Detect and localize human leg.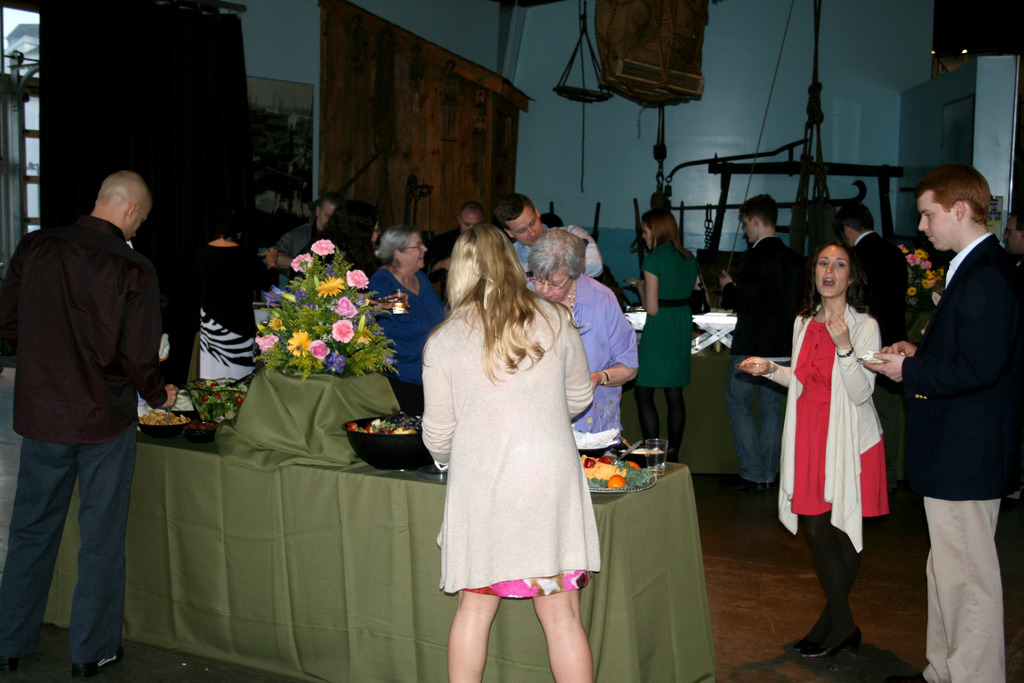
Localized at 727,352,782,515.
